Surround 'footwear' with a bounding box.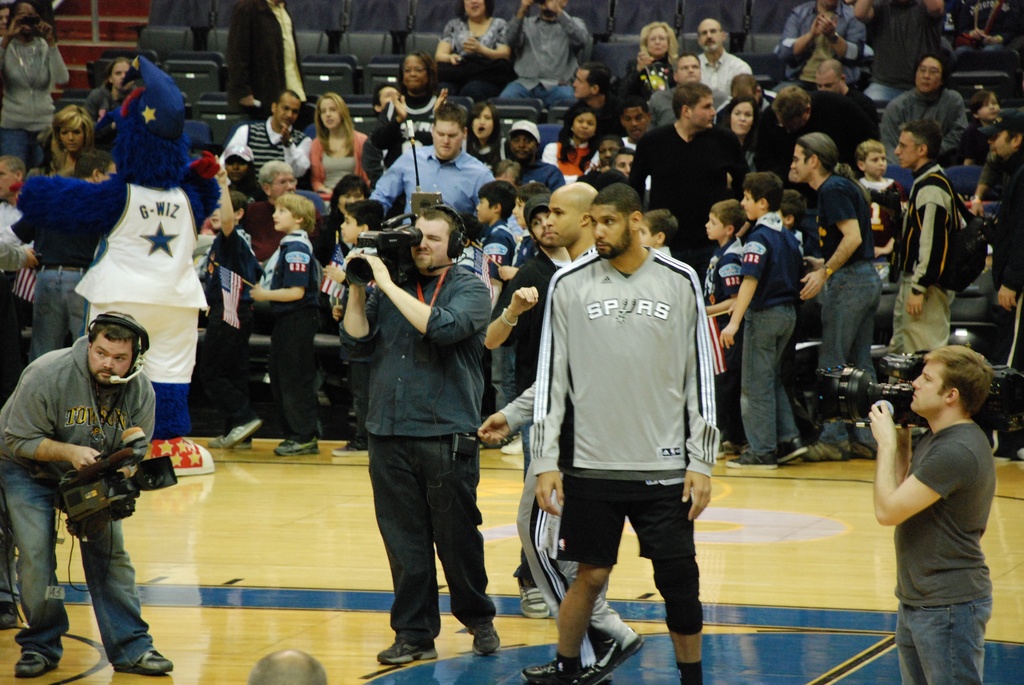
(10, 651, 43, 676).
